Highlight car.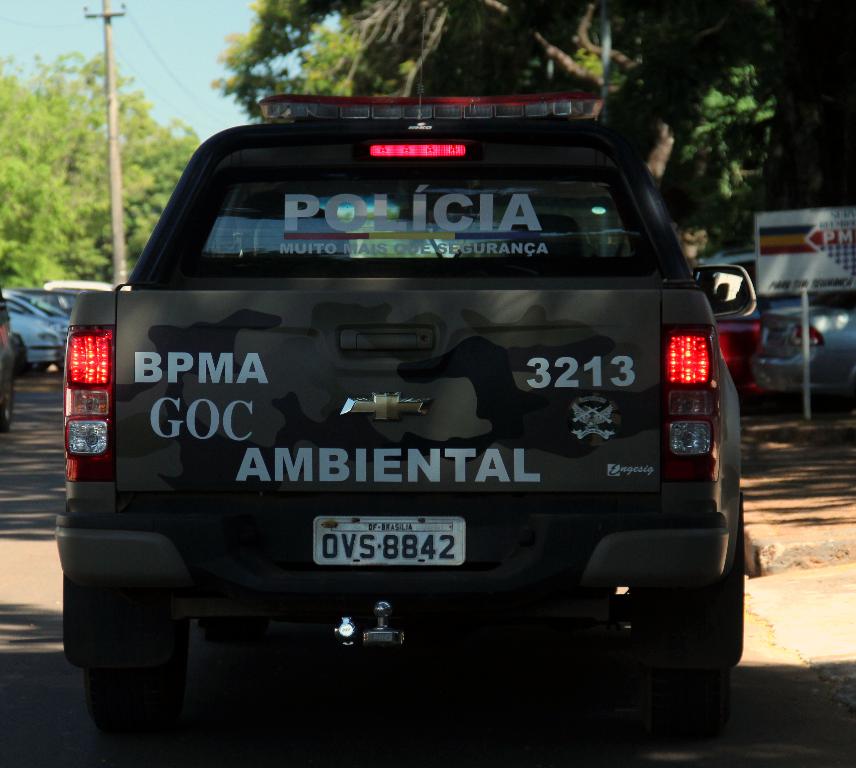
Highlighted region: x1=0 y1=304 x2=12 y2=429.
